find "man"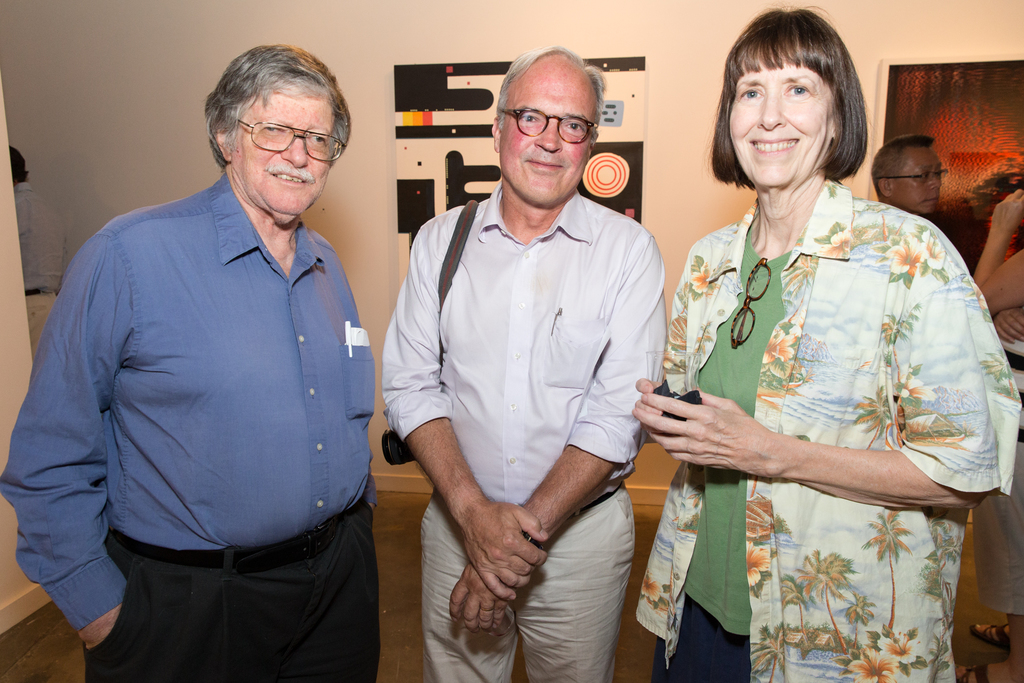
<bbox>372, 35, 684, 673</bbox>
